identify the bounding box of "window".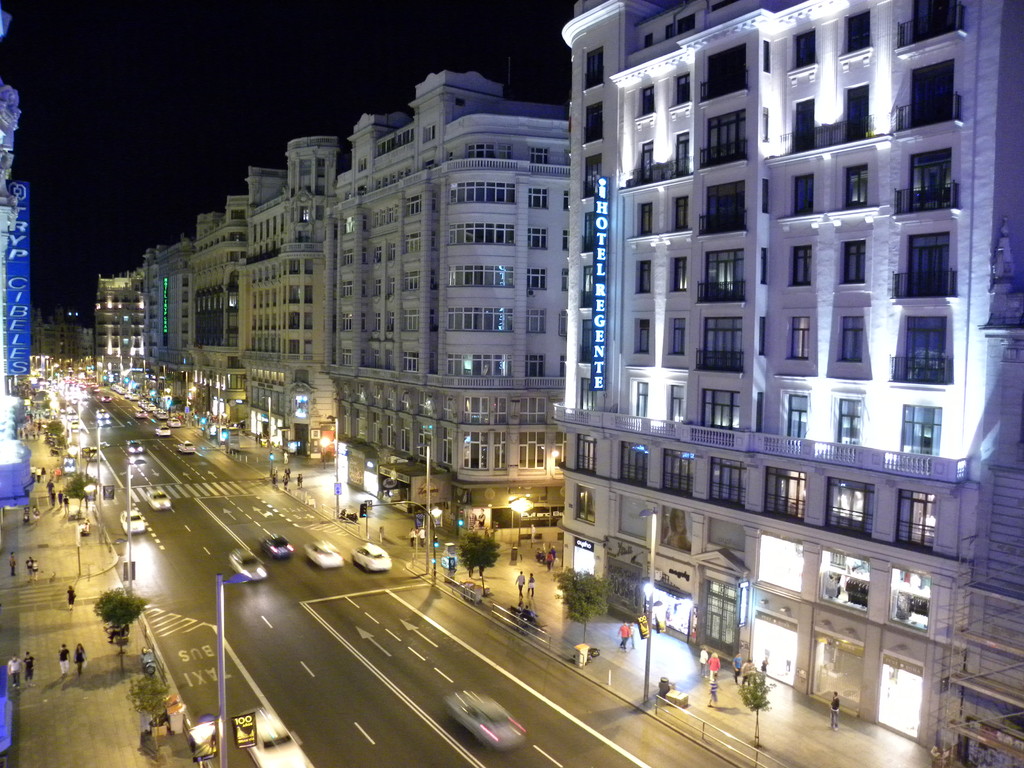
bbox=[444, 264, 512, 285].
